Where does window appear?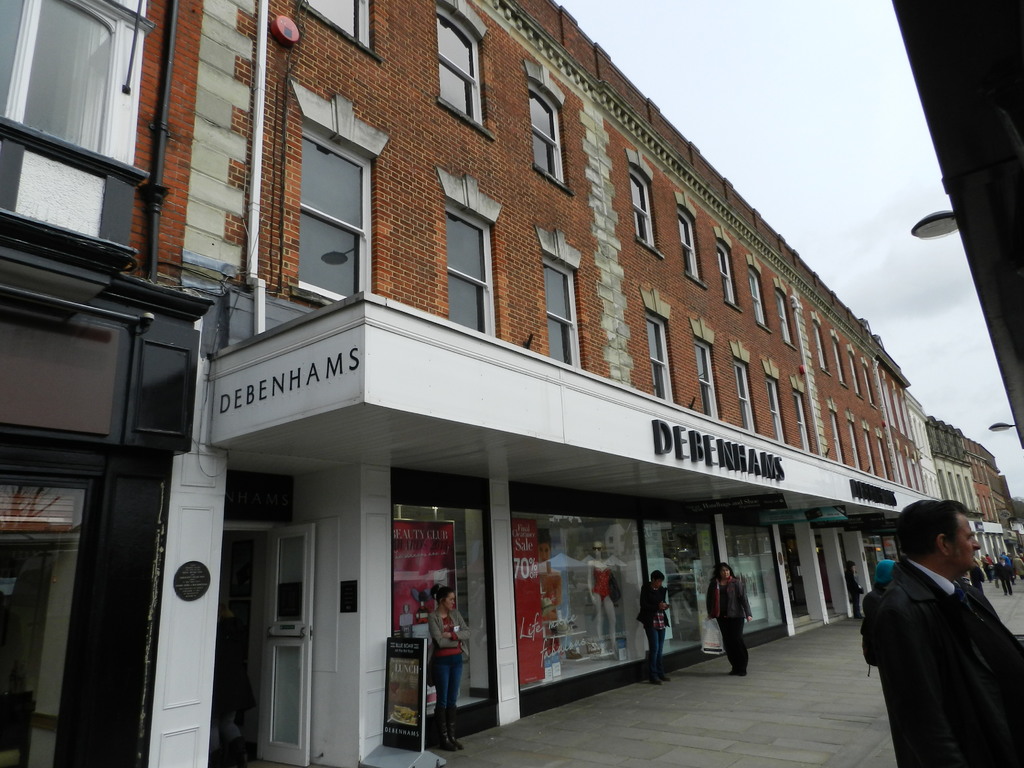
Appears at select_region(715, 245, 740, 307).
